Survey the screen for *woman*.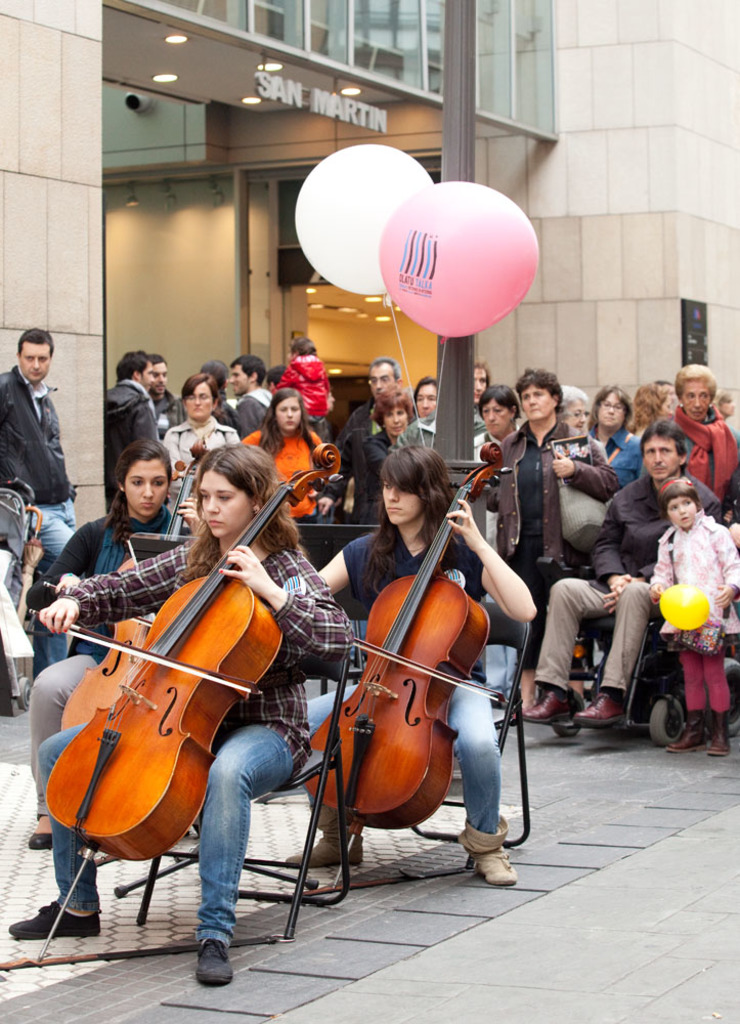
Survey found: select_region(579, 378, 650, 489).
